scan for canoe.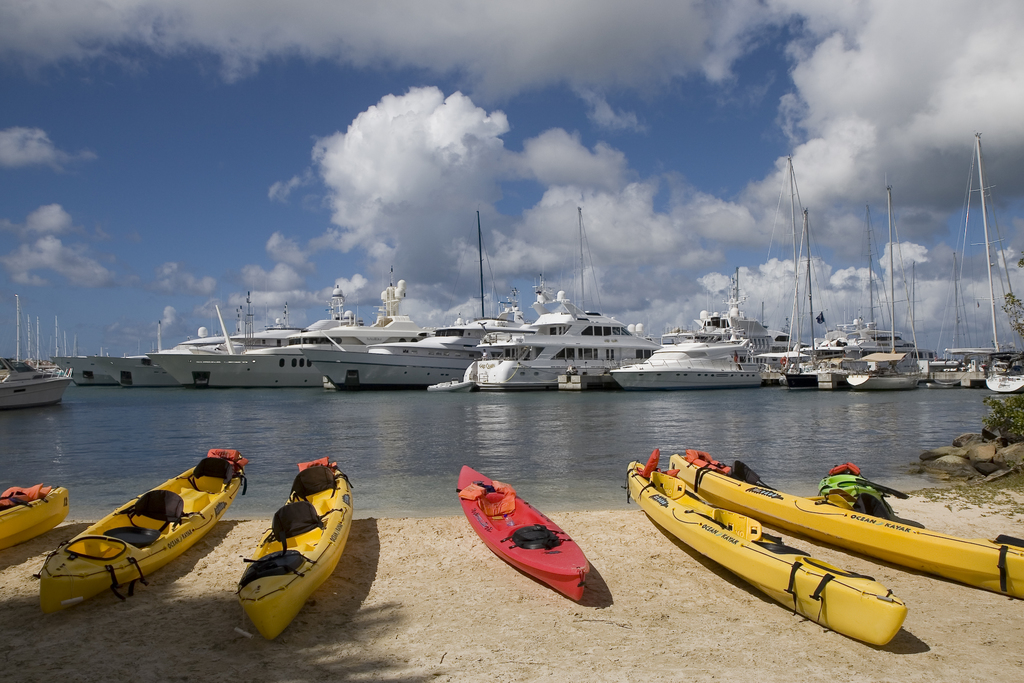
Scan result: Rect(676, 454, 1023, 599).
